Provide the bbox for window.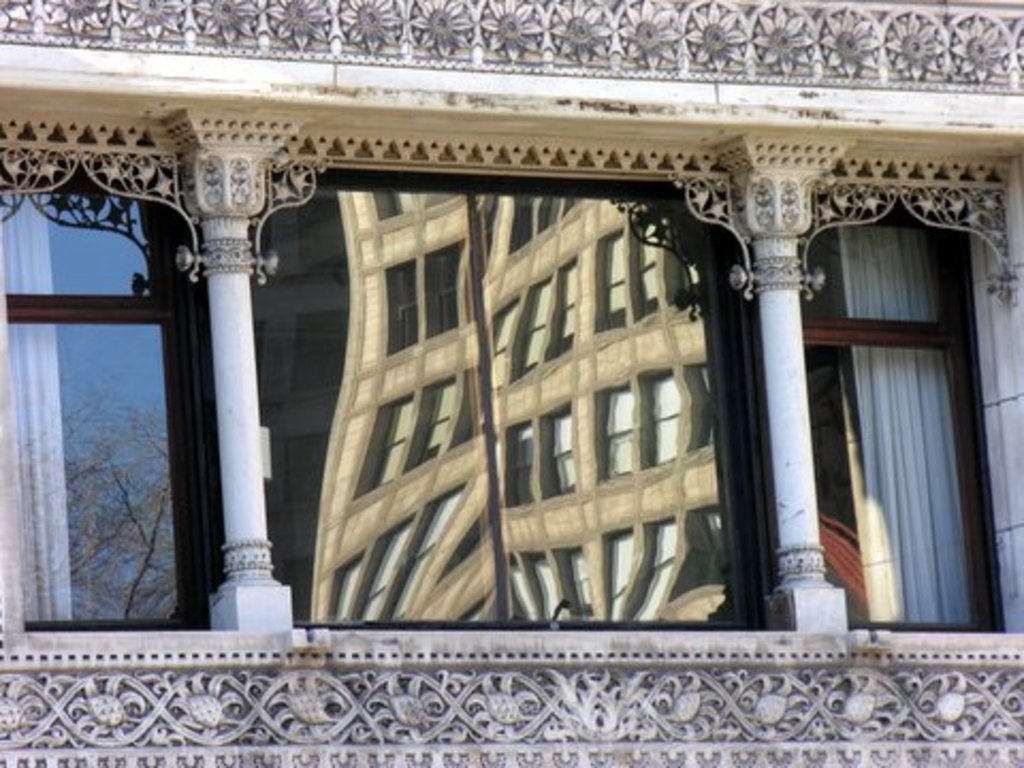
Rect(0, 139, 230, 634).
